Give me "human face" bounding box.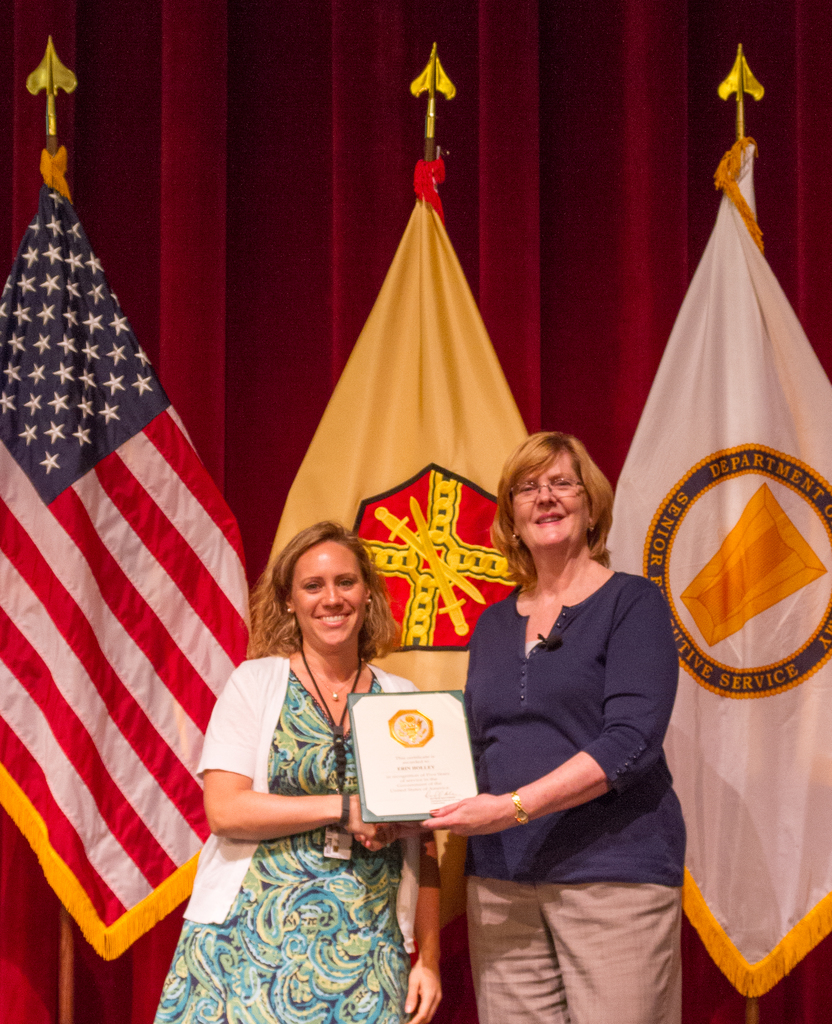
select_region(286, 543, 368, 641).
